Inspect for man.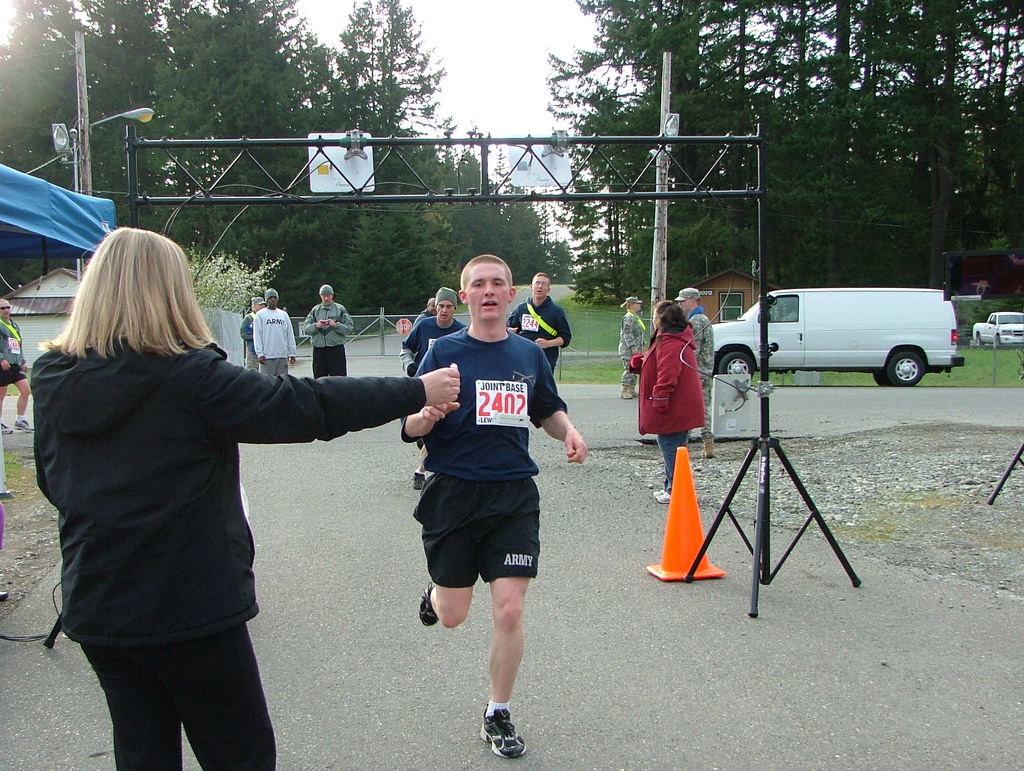
Inspection: 412/294/436/324.
